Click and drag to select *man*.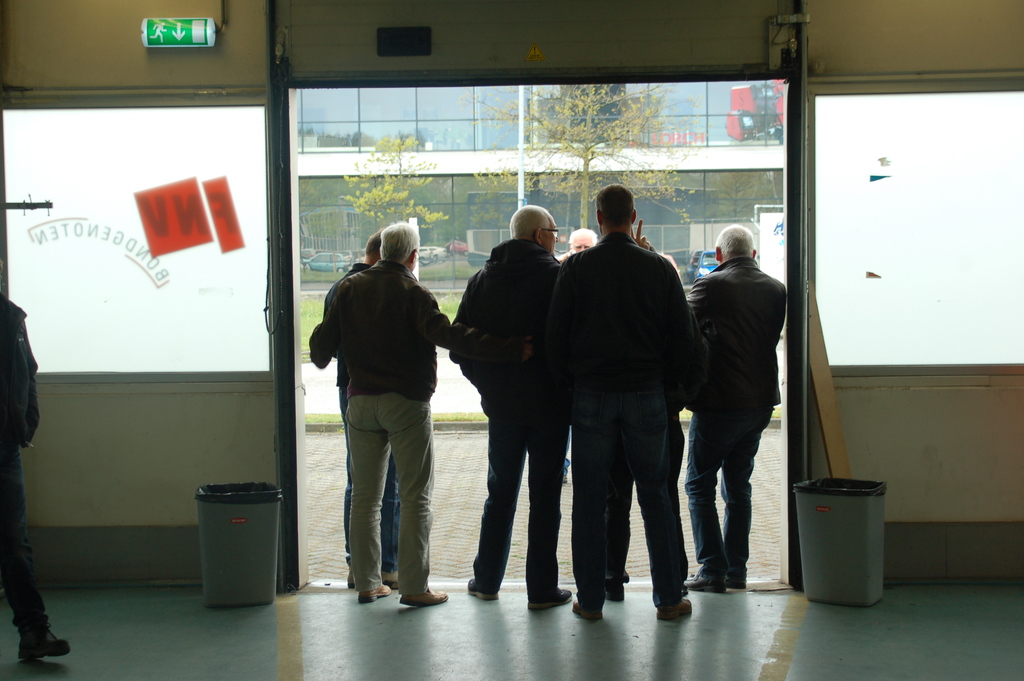
Selection: Rect(562, 227, 598, 481).
